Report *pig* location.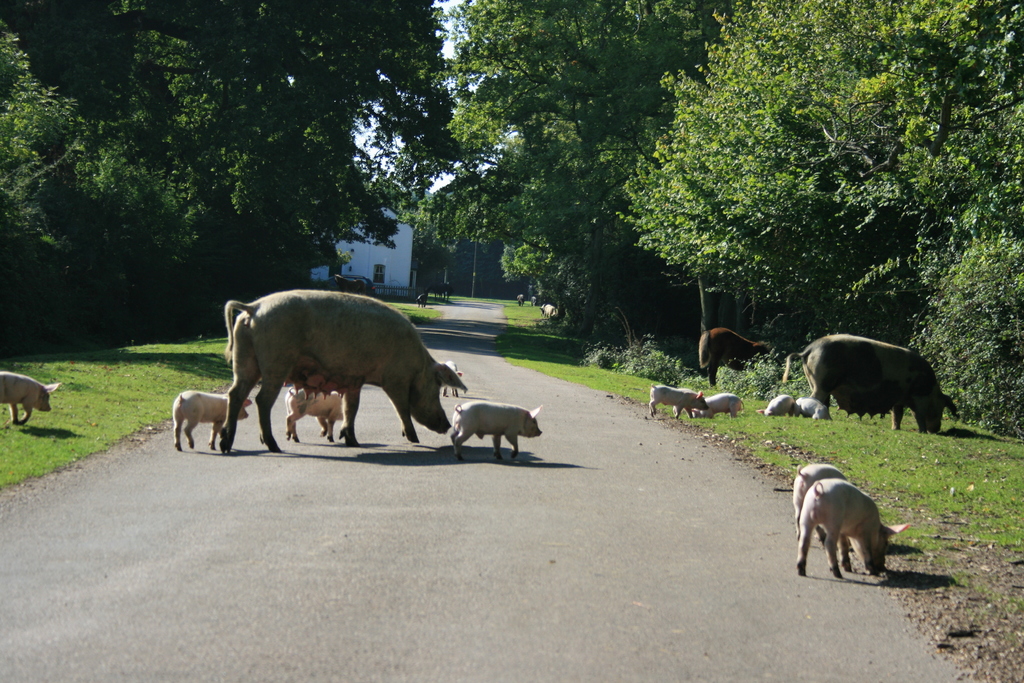
Report: <region>449, 400, 542, 465</region>.
